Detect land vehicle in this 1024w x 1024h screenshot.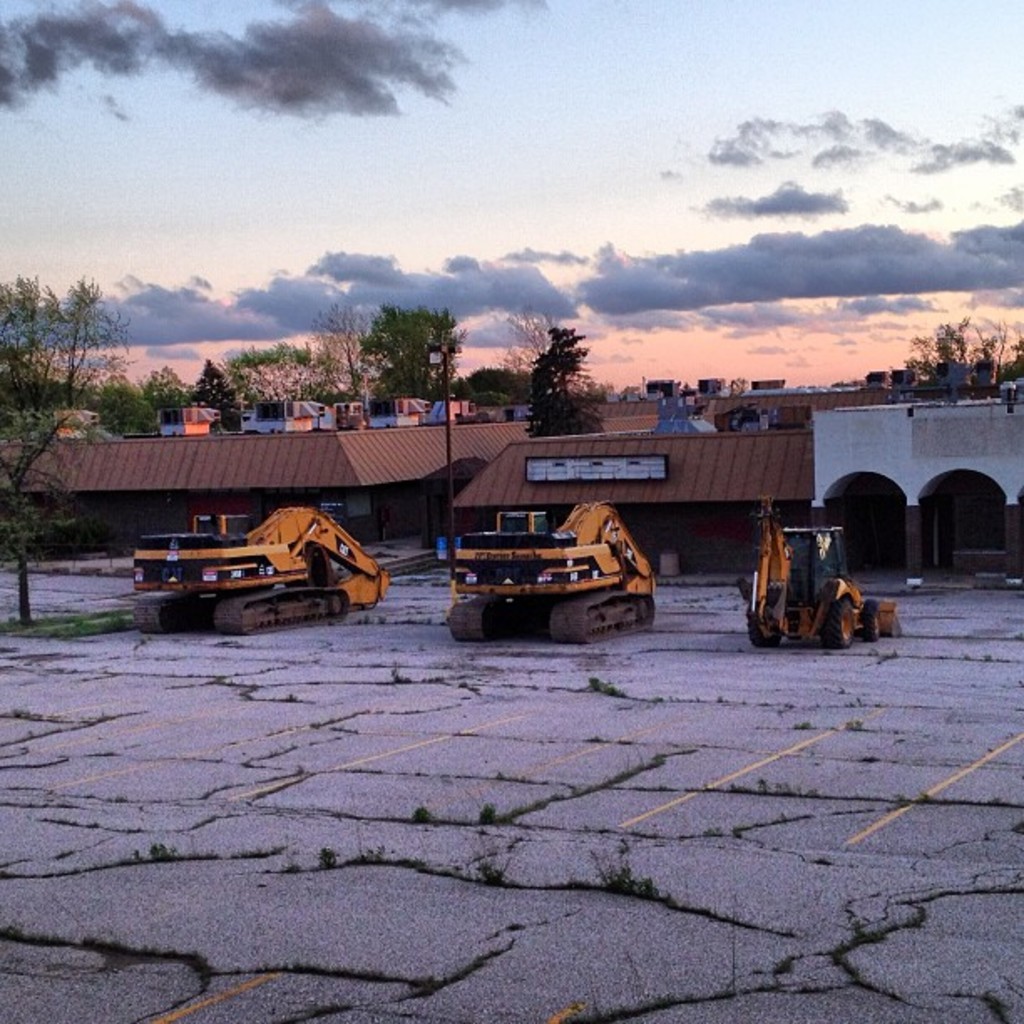
Detection: {"x1": 132, "y1": 505, "x2": 388, "y2": 631}.
